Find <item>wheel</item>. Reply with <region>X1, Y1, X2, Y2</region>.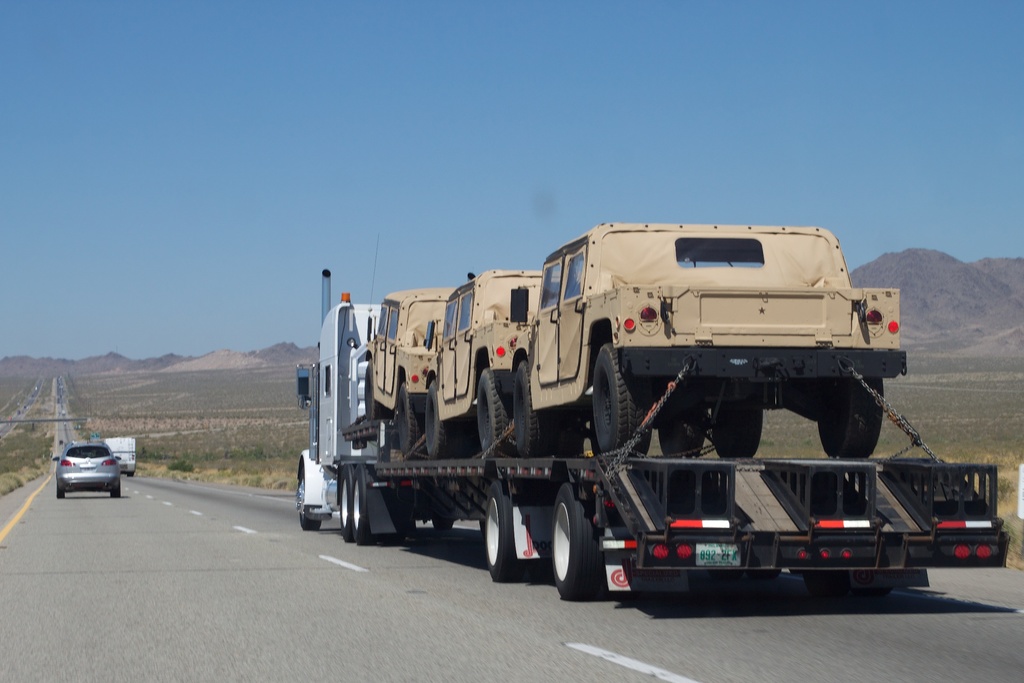
<region>423, 373, 461, 458</region>.
